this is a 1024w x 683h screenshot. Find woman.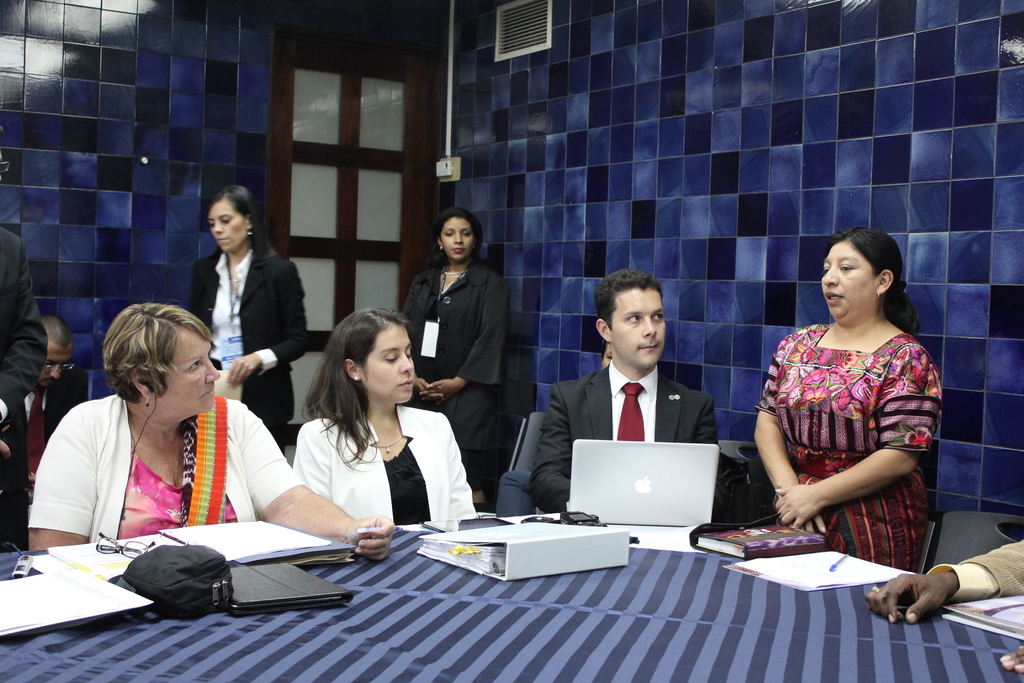
Bounding box: 757 231 949 569.
